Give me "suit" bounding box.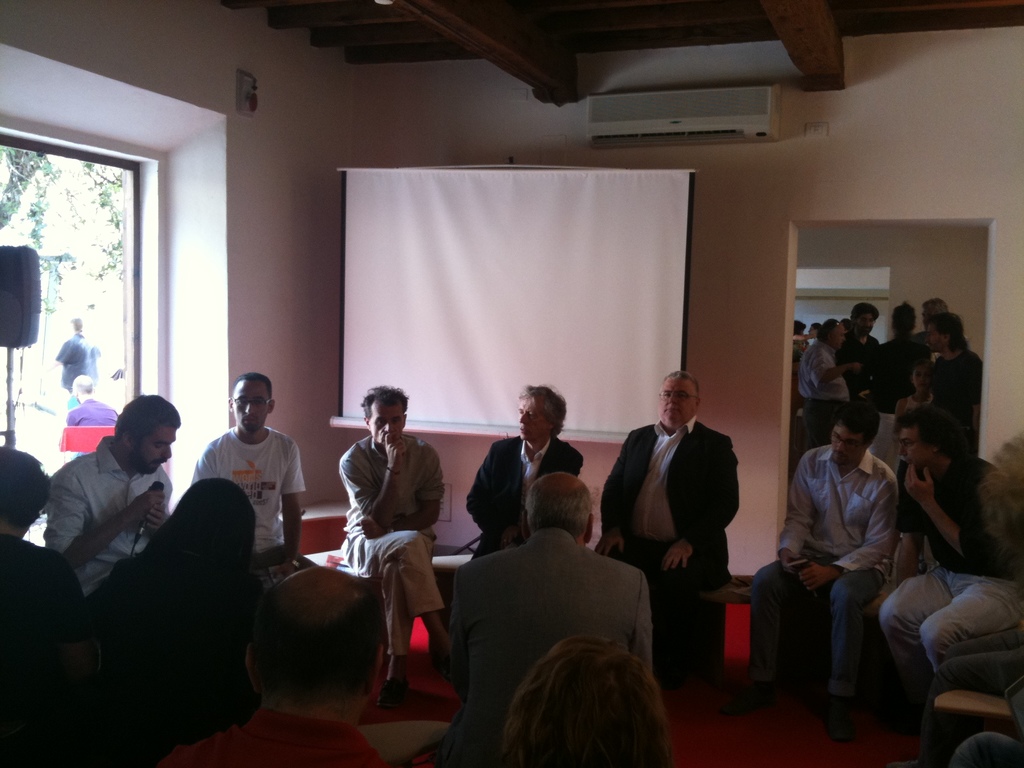
461:430:579:547.
